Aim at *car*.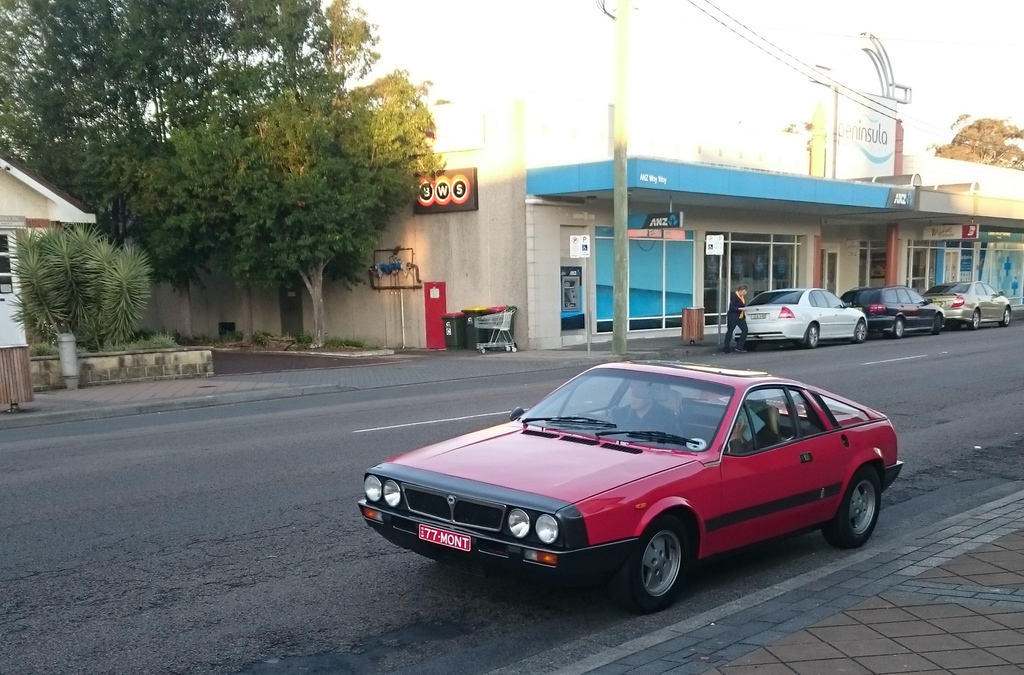
Aimed at rect(732, 288, 869, 351).
